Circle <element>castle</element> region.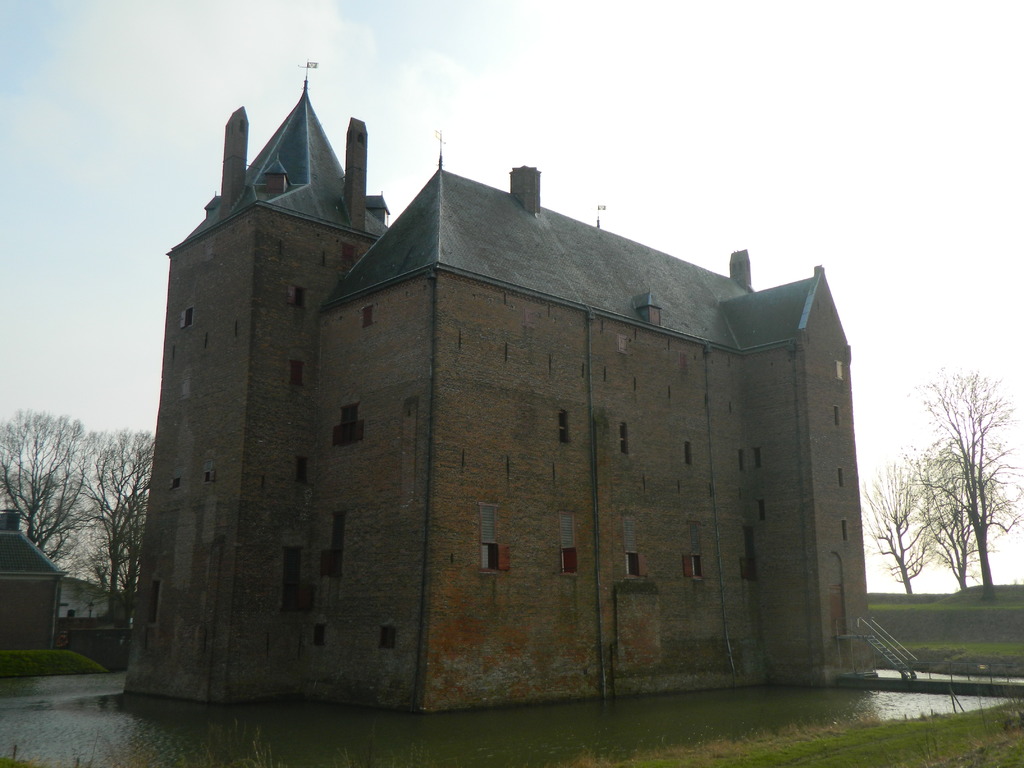
Region: 128, 52, 883, 716.
